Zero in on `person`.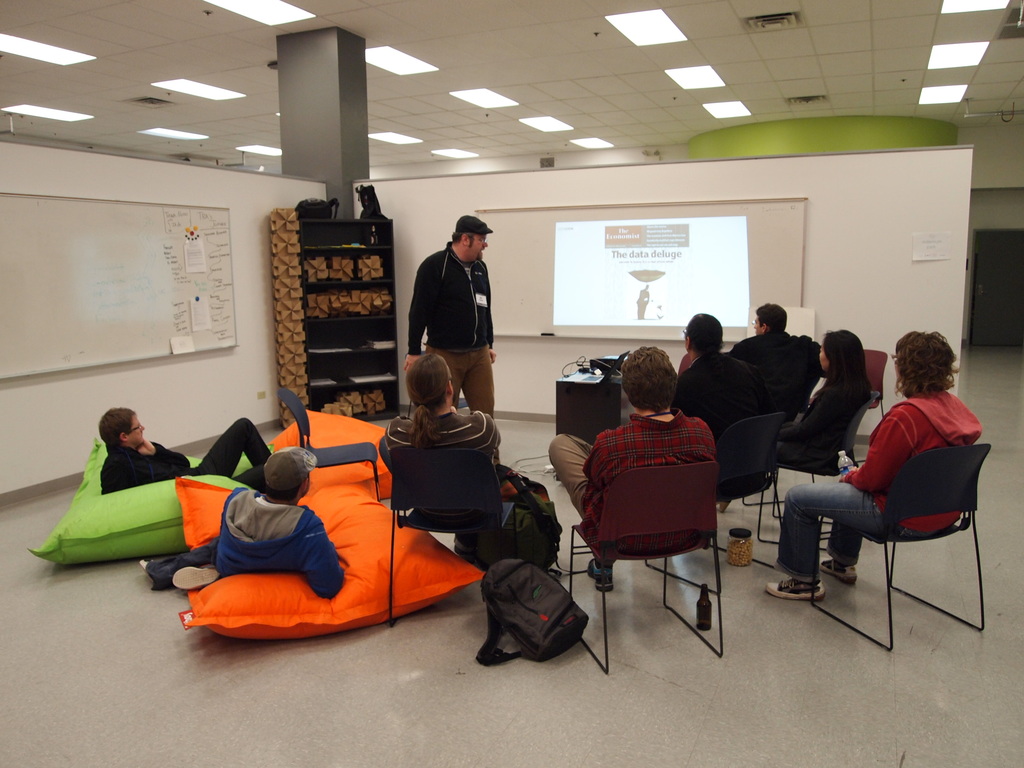
Zeroed in: 381,351,504,570.
